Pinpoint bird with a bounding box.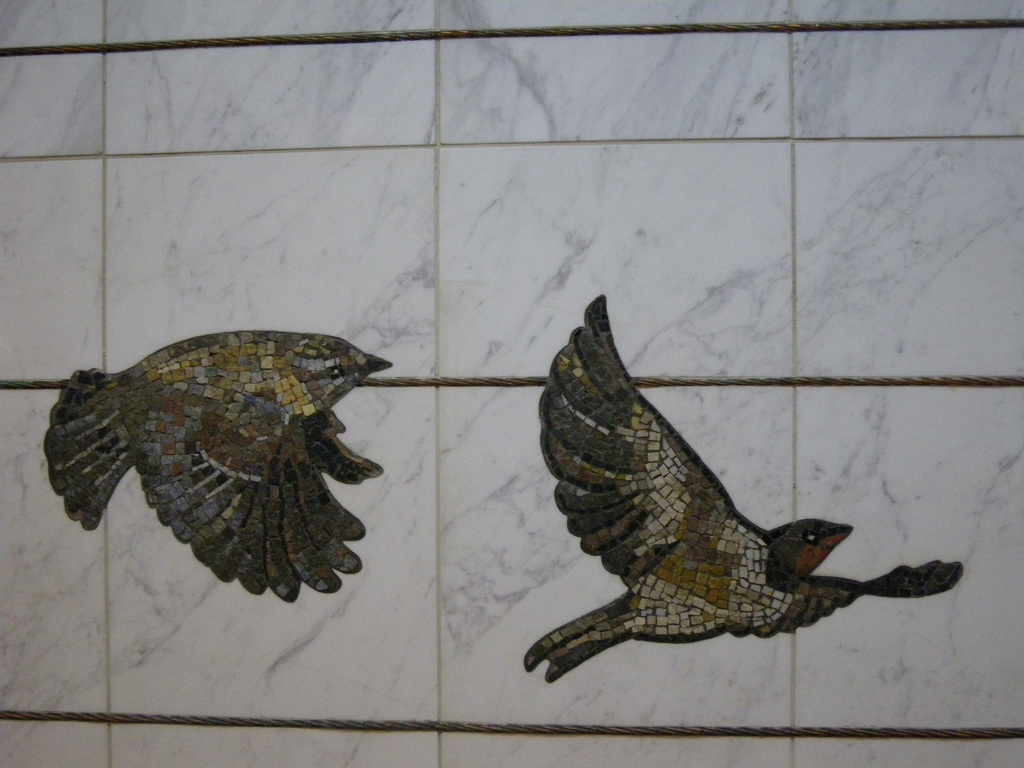
Rect(476, 299, 958, 660).
